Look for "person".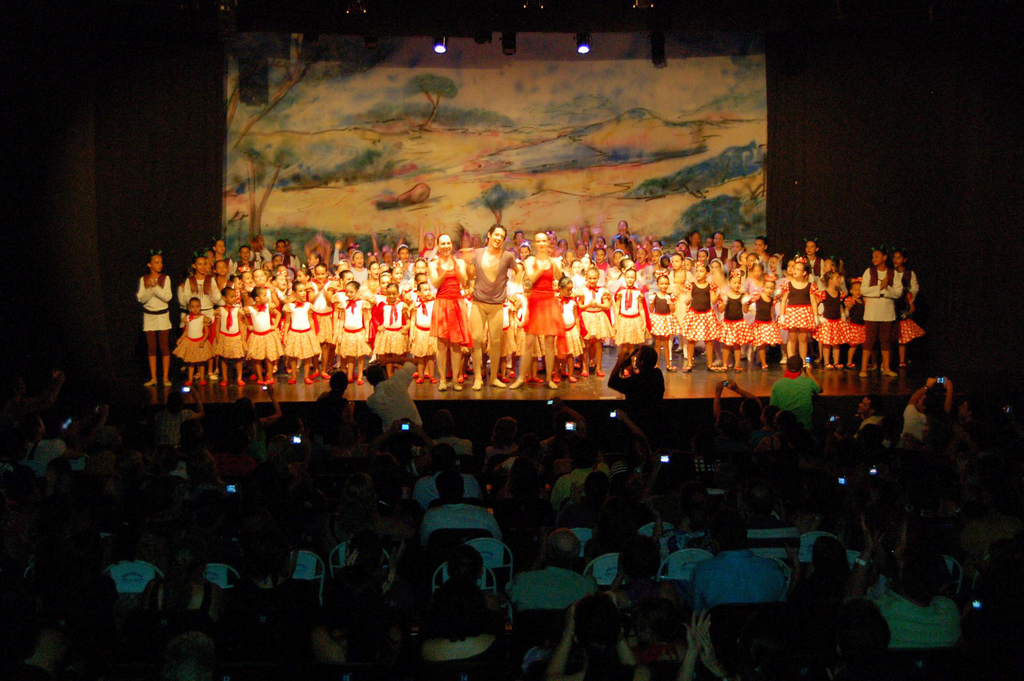
Found: select_region(902, 376, 948, 442).
